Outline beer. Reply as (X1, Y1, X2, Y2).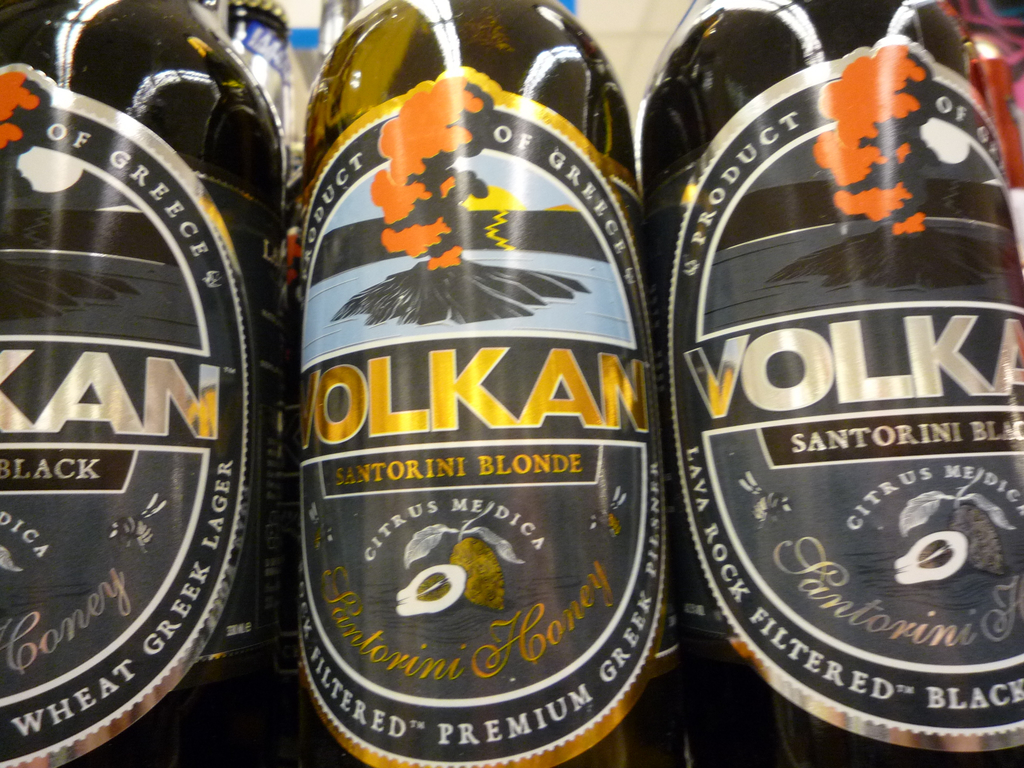
(640, 3, 1023, 767).
